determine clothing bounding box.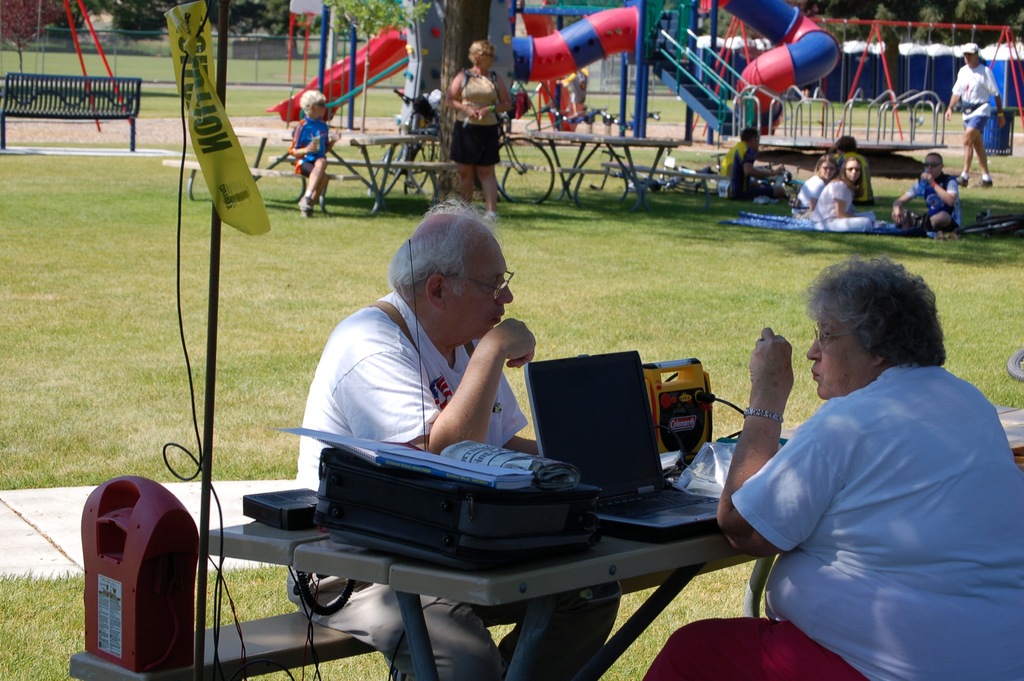
Determined: x1=789 y1=180 x2=829 y2=224.
